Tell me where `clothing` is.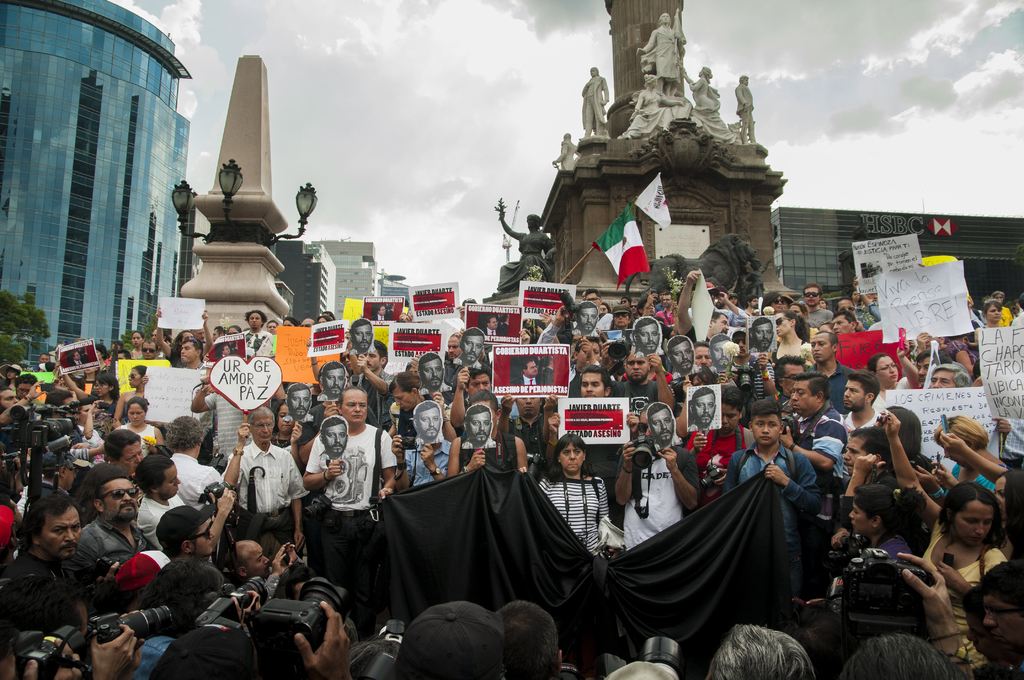
`clothing` is at <region>650, 26, 687, 83</region>.
